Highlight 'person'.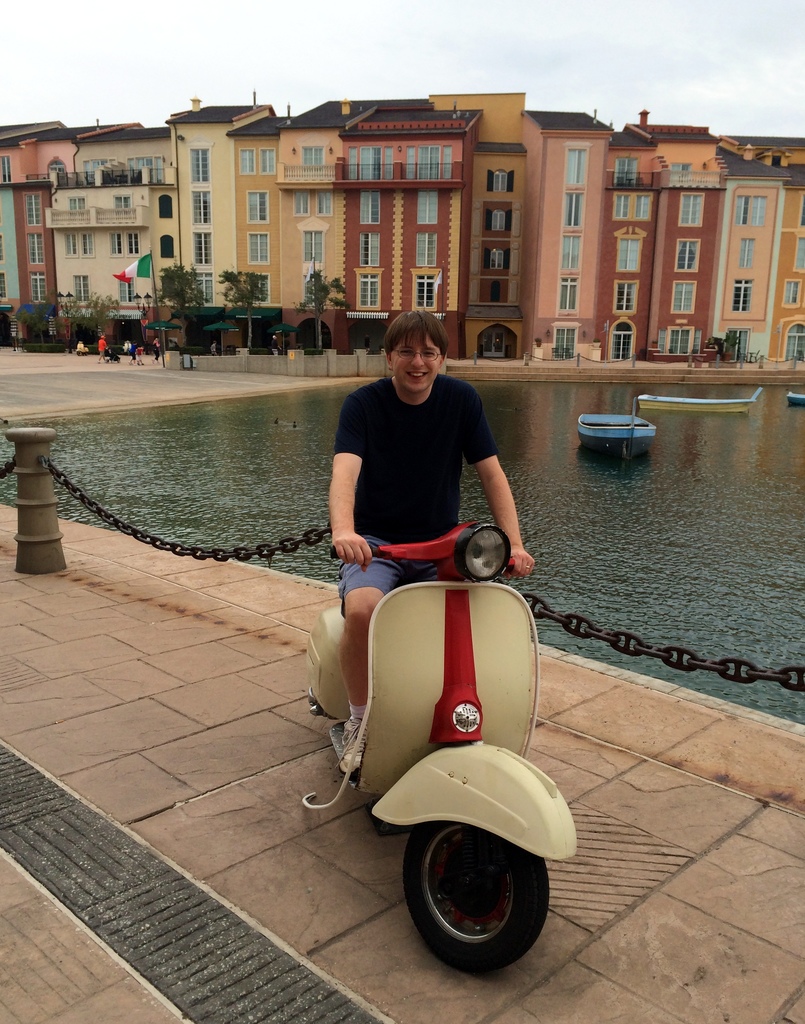
Highlighted region: [left=327, top=309, right=534, bottom=771].
